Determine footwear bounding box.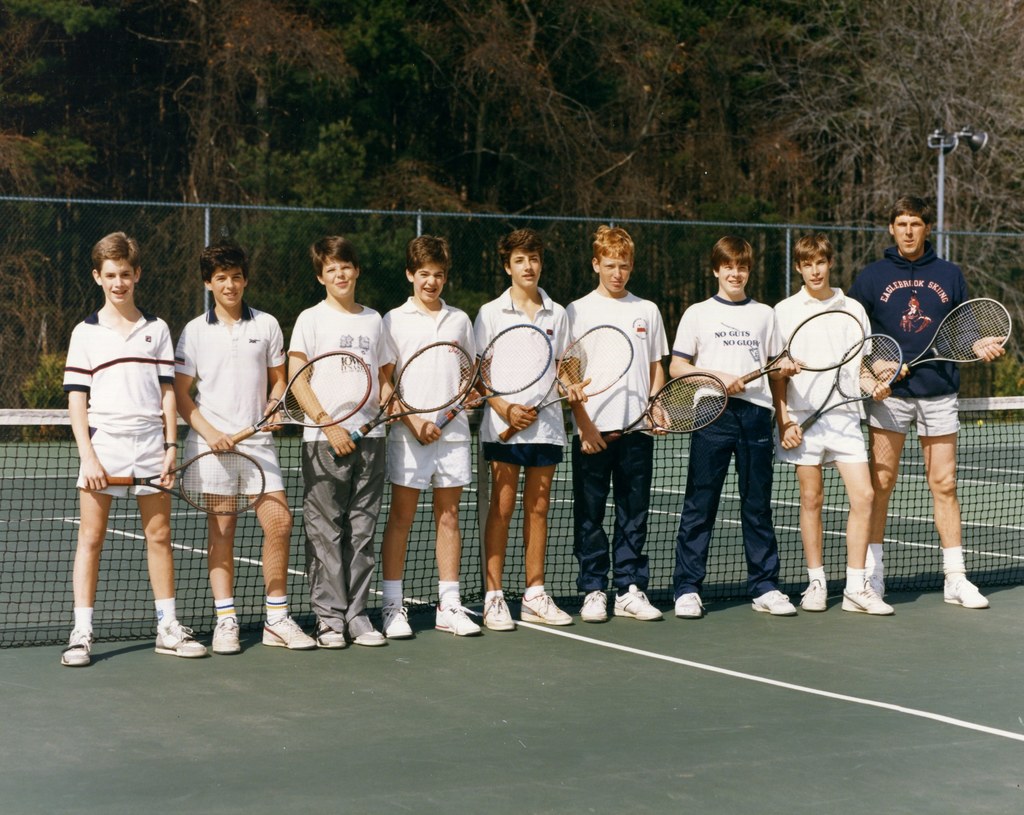
Determined: locate(61, 634, 88, 663).
